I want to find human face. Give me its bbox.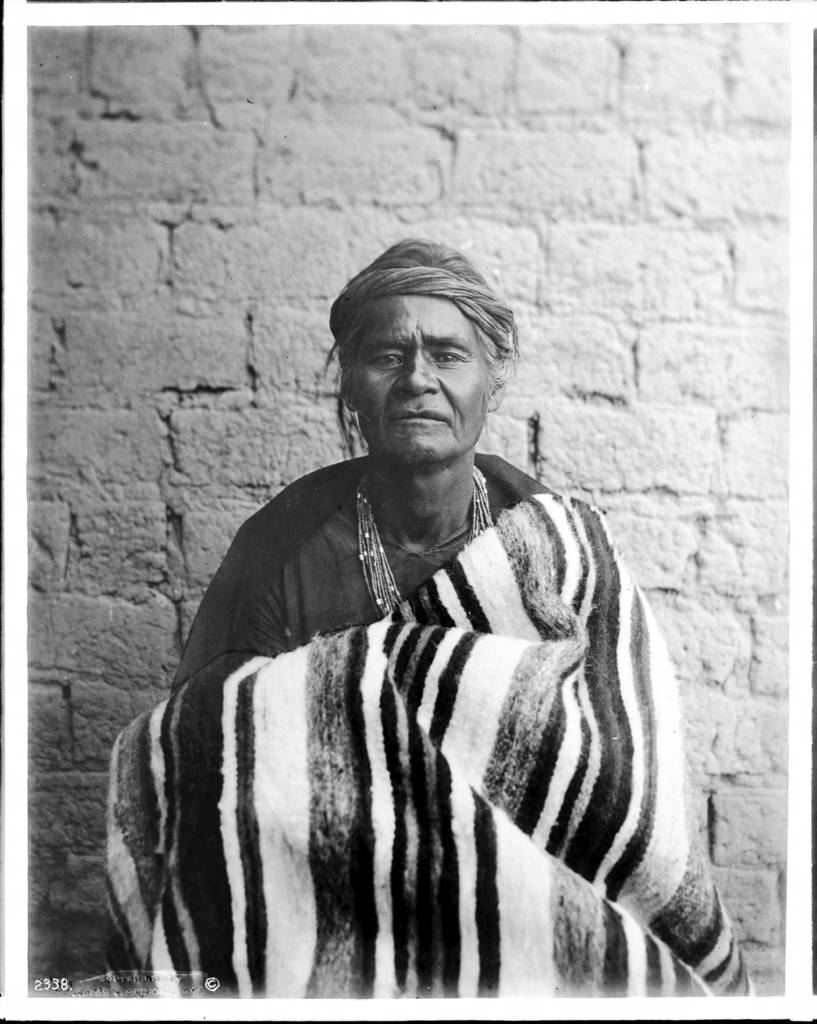
349, 303, 490, 475.
